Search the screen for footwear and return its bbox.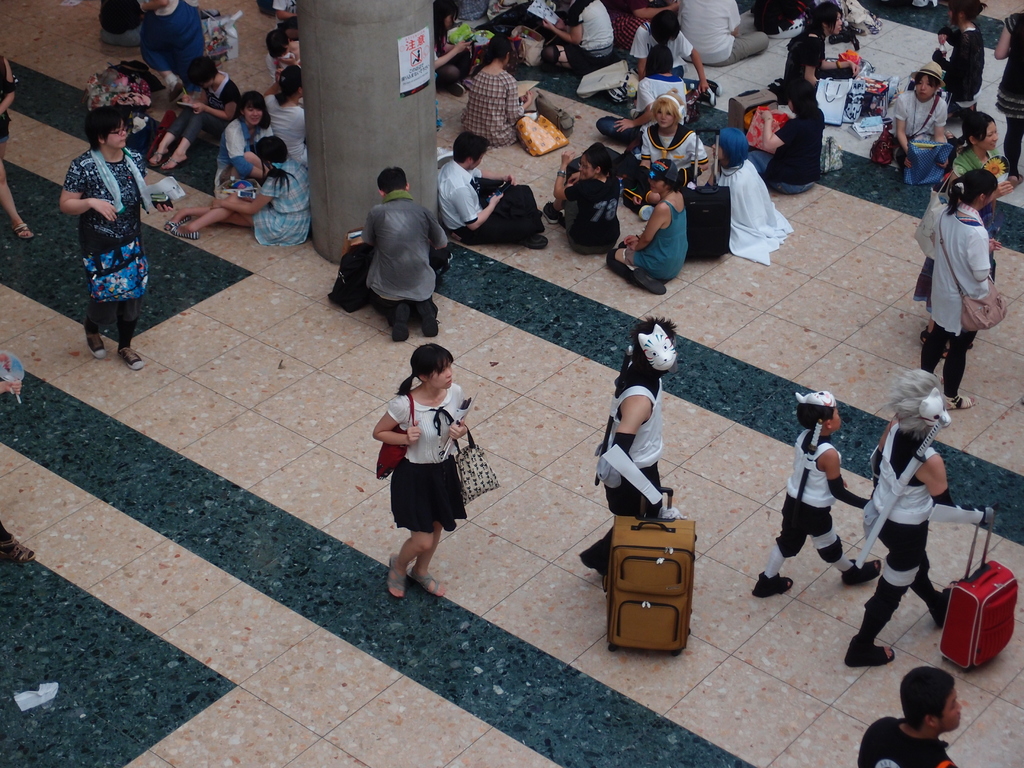
Found: select_region(632, 268, 665, 295).
